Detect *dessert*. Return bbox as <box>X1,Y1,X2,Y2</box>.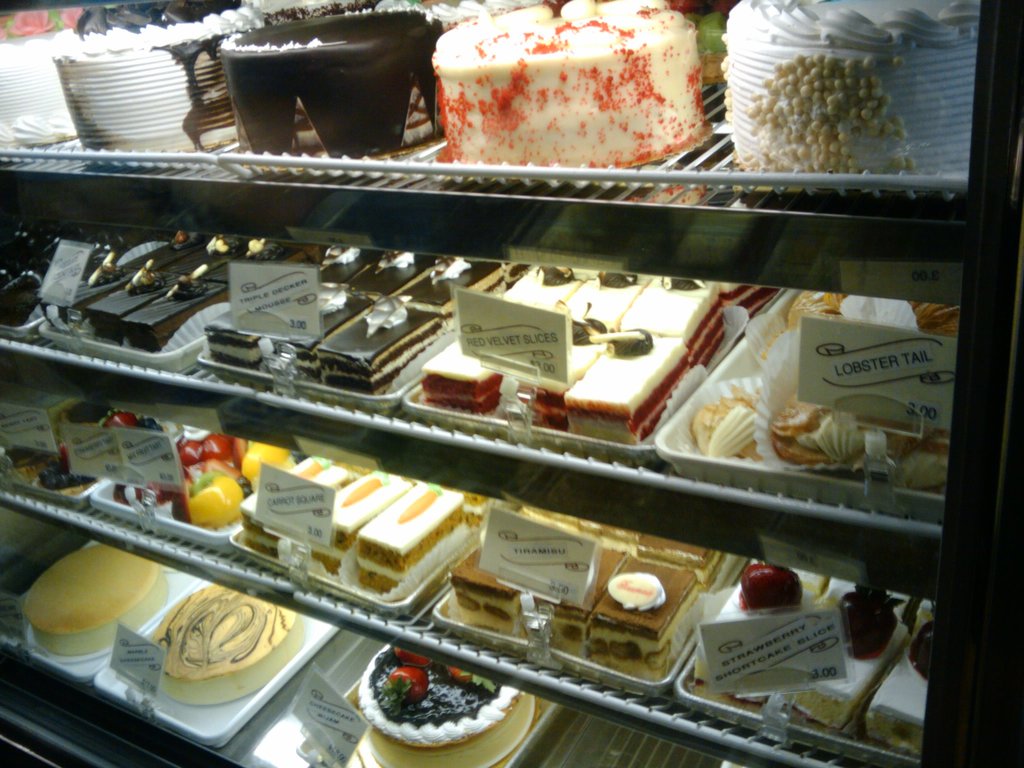
<box>18,542,717,767</box>.
